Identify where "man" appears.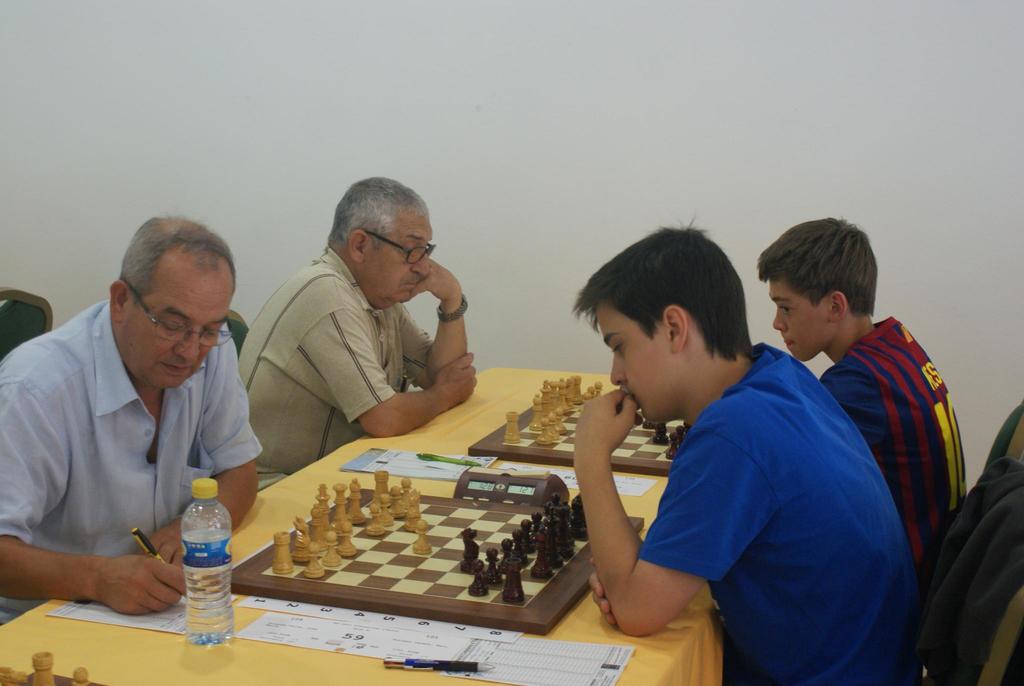
Appears at detection(755, 215, 971, 559).
